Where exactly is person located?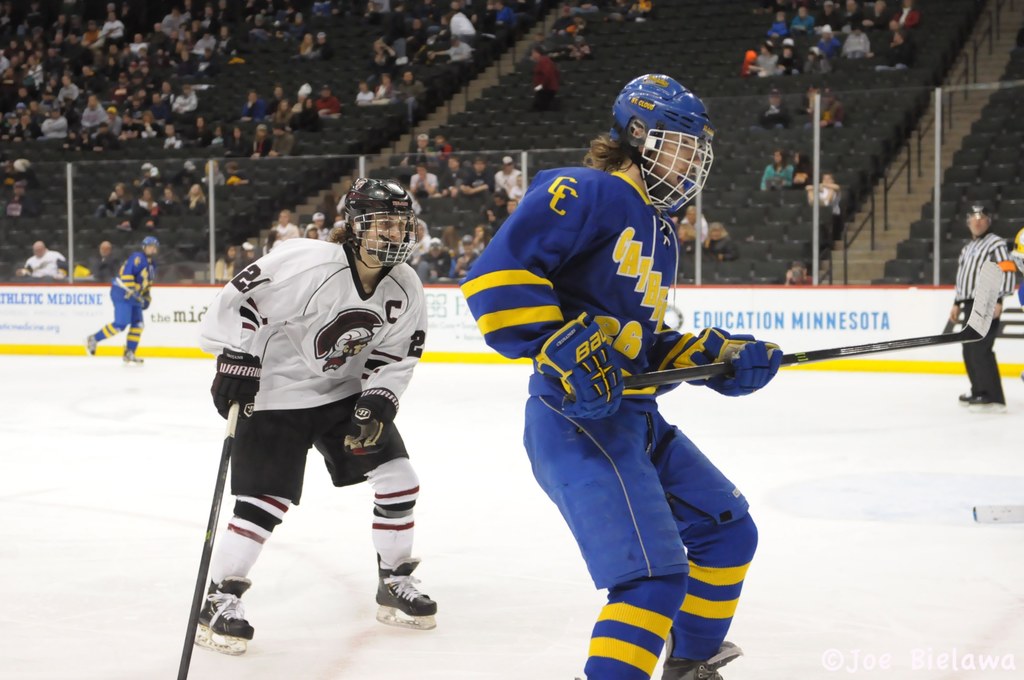
Its bounding box is 761:147:792:188.
